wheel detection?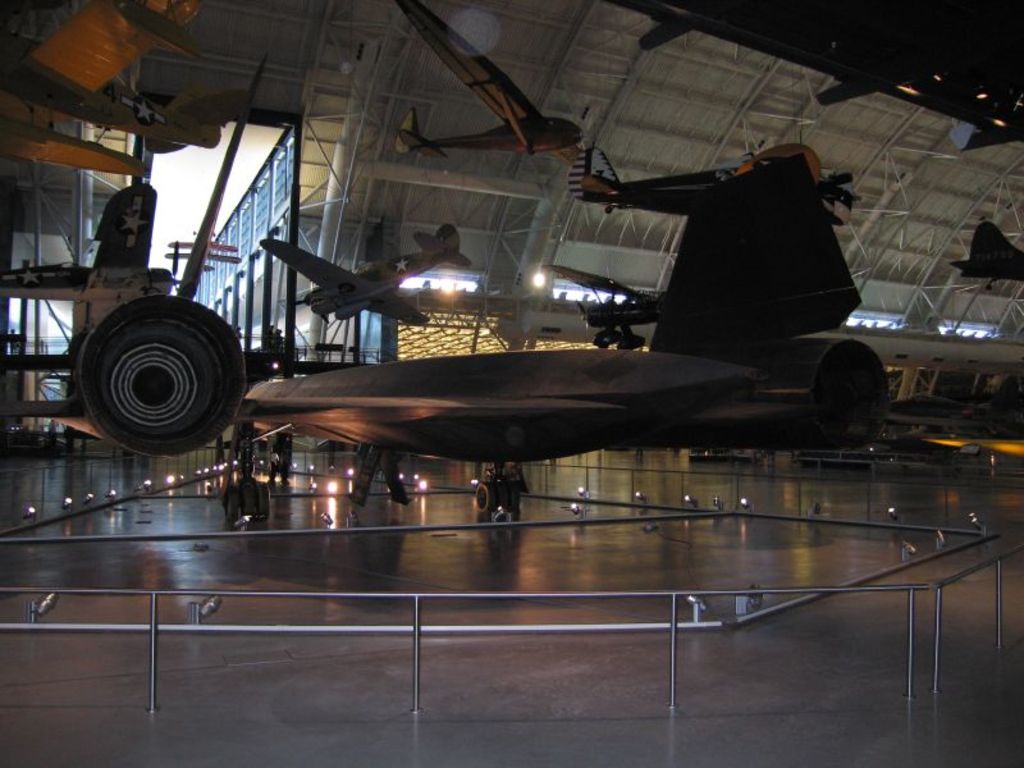
[476, 481, 493, 512]
